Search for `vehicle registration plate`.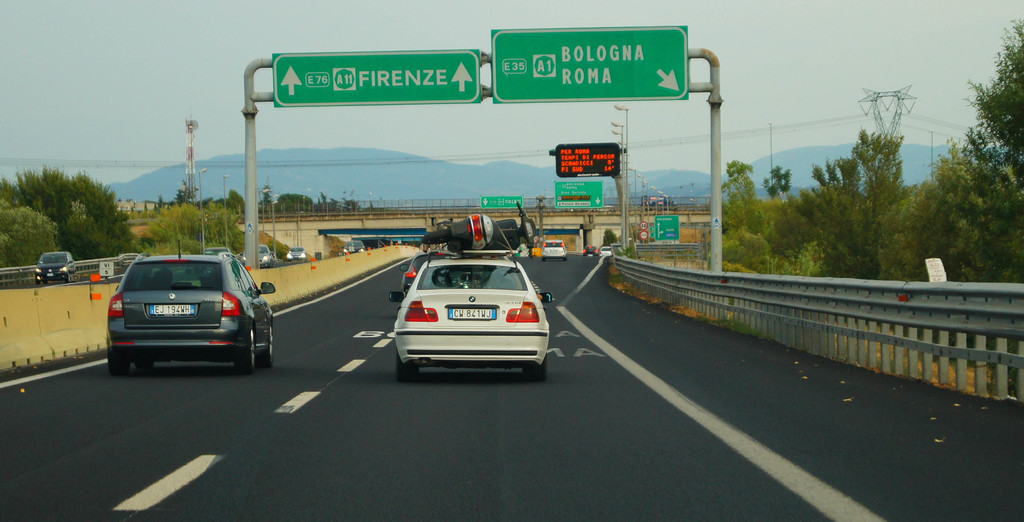
Found at x1=447 y1=305 x2=495 y2=322.
